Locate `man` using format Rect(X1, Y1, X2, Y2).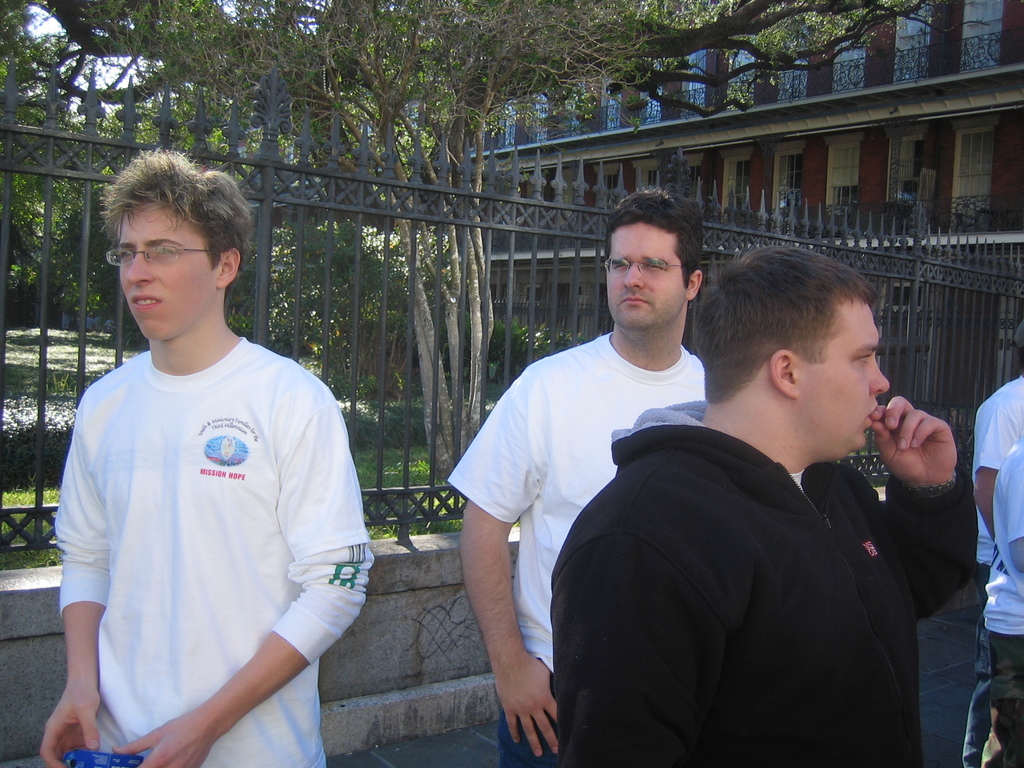
Rect(964, 366, 1023, 767).
